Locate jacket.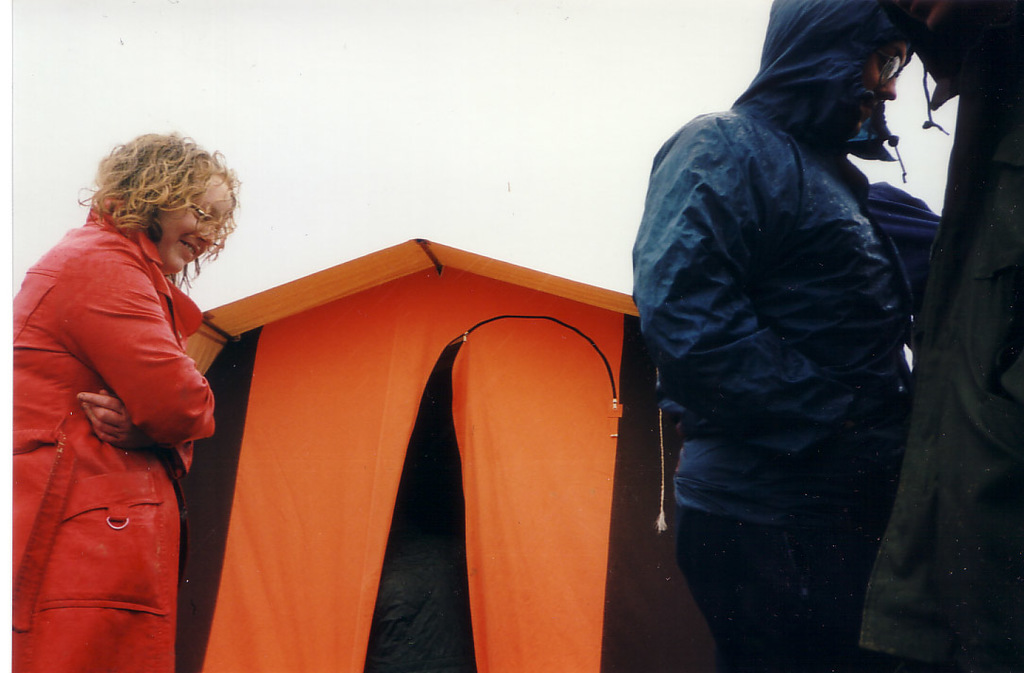
Bounding box: {"left": 9, "top": 188, "right": 222, "bottom": 672}.
